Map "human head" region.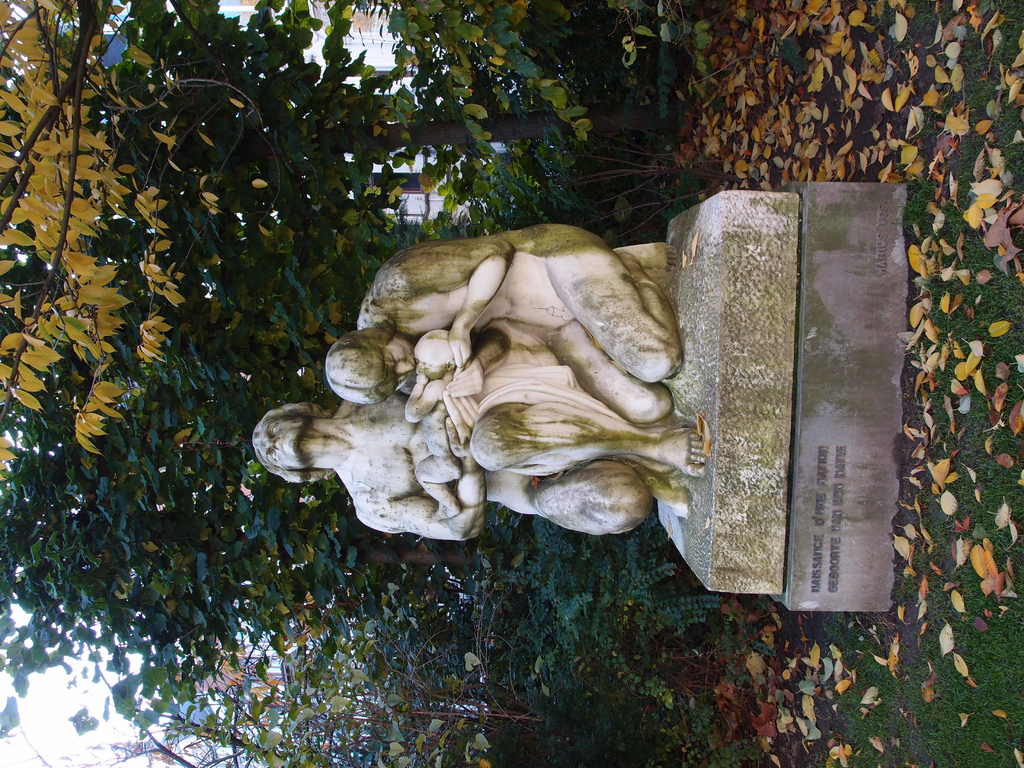
Mapped to bbox(251, 399, 307, 484).
